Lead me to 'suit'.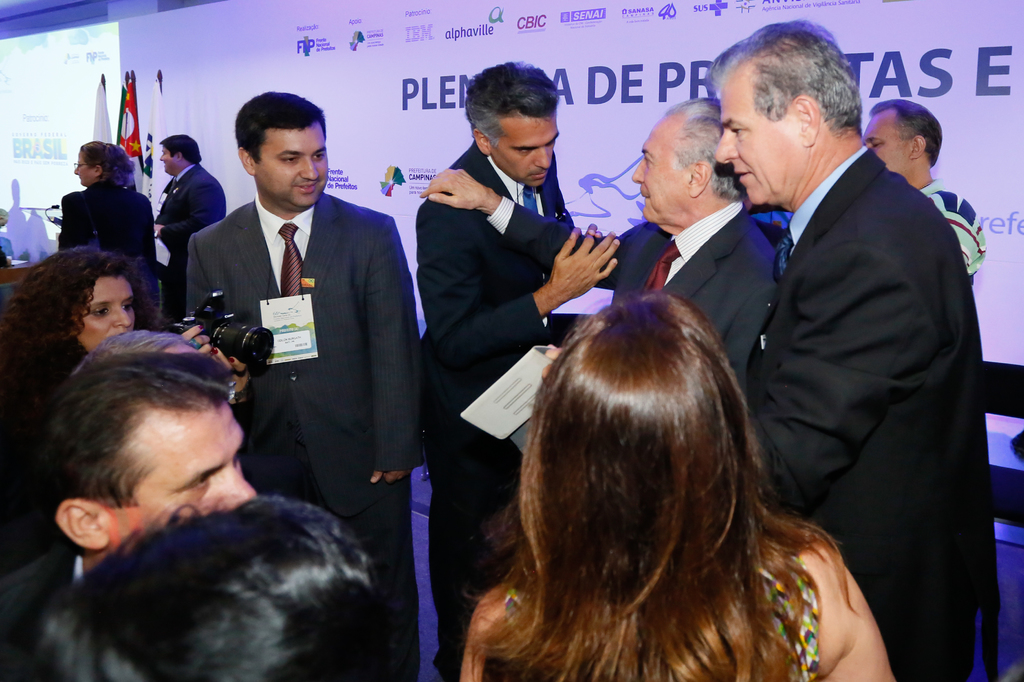
Lead to [718,87,1001,624].
